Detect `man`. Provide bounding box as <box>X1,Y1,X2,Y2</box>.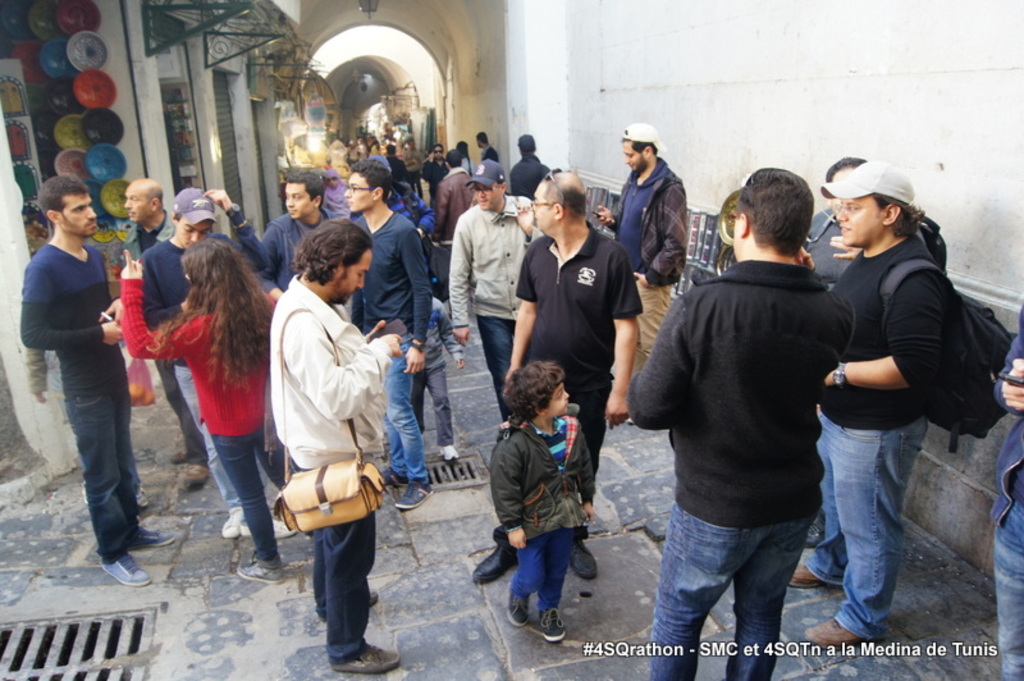
<box>447,156,541,424</box>.
